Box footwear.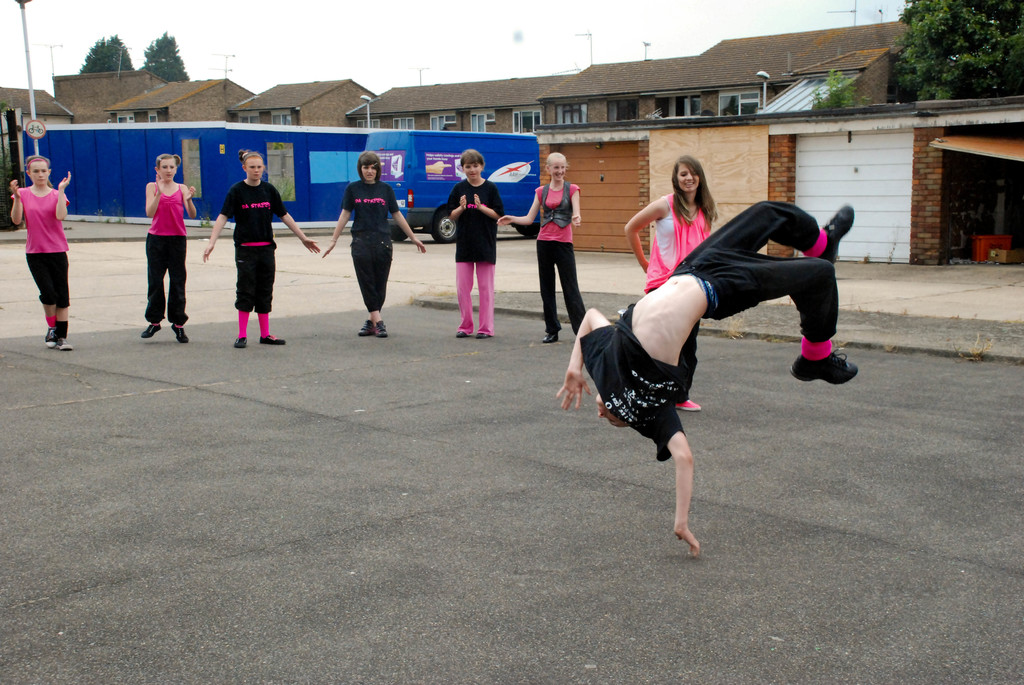
select_region(169, 326, 189, 348).
